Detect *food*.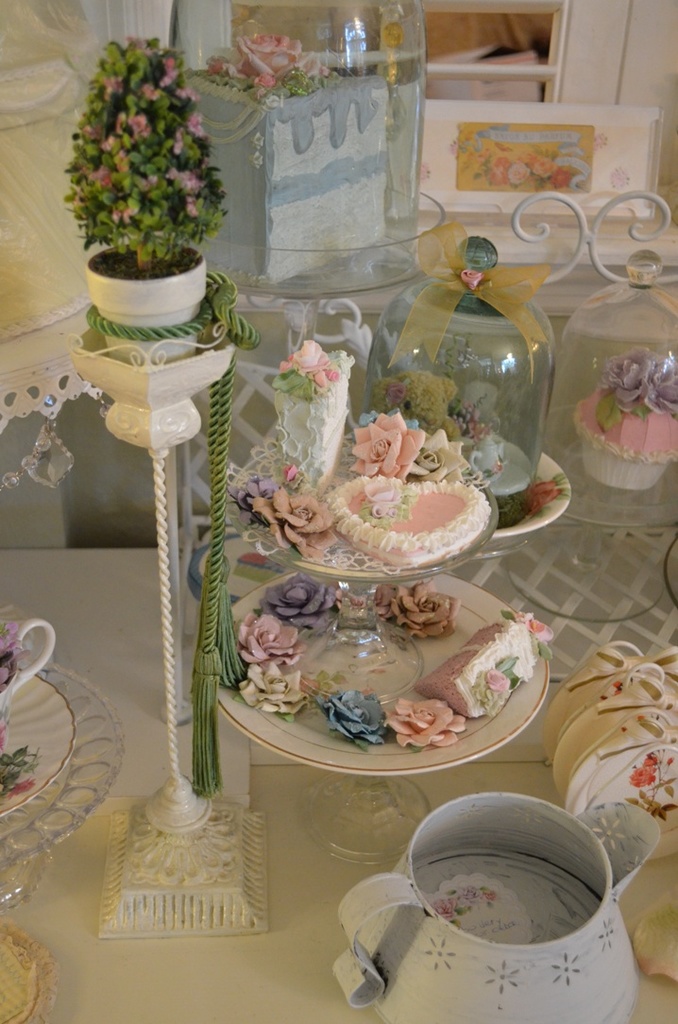
Detected at bbox=(325, 469, 496, 574).
